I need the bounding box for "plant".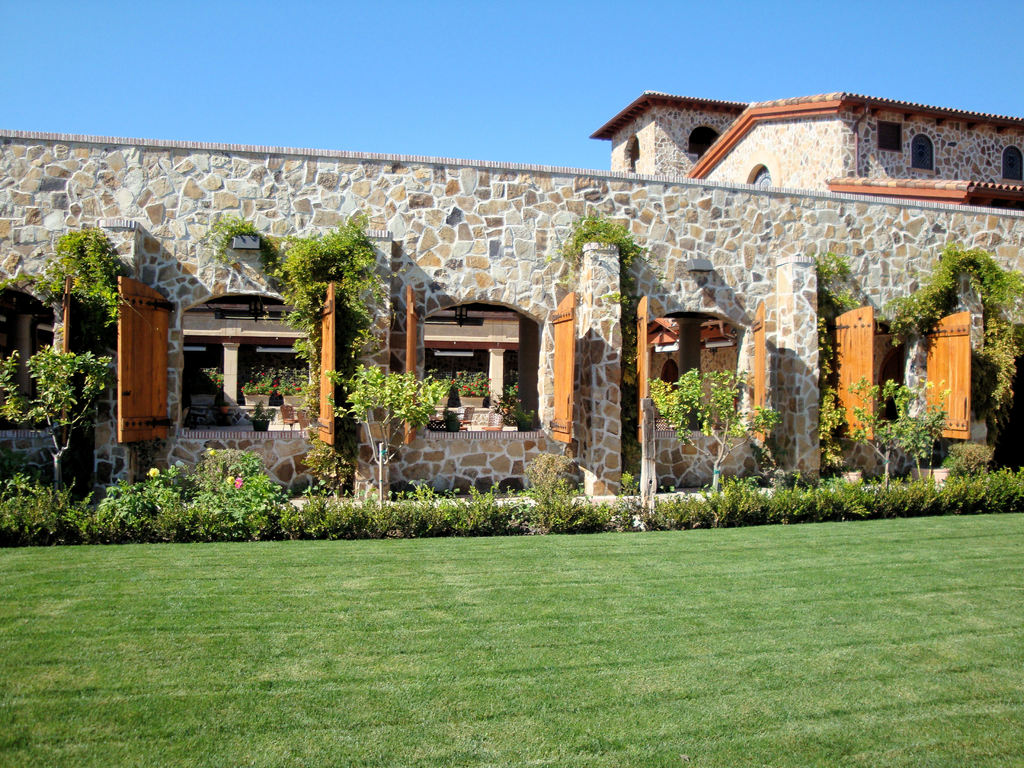
Here it is: l=2, t=268, r=33, b=289.
